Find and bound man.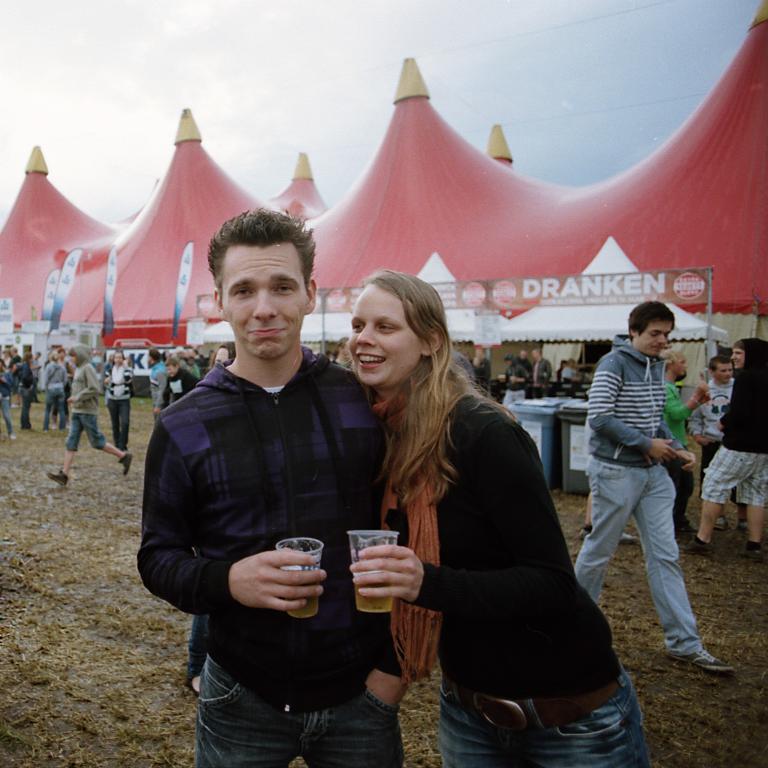
Bound: select_region(680, 350, 735, 495).
